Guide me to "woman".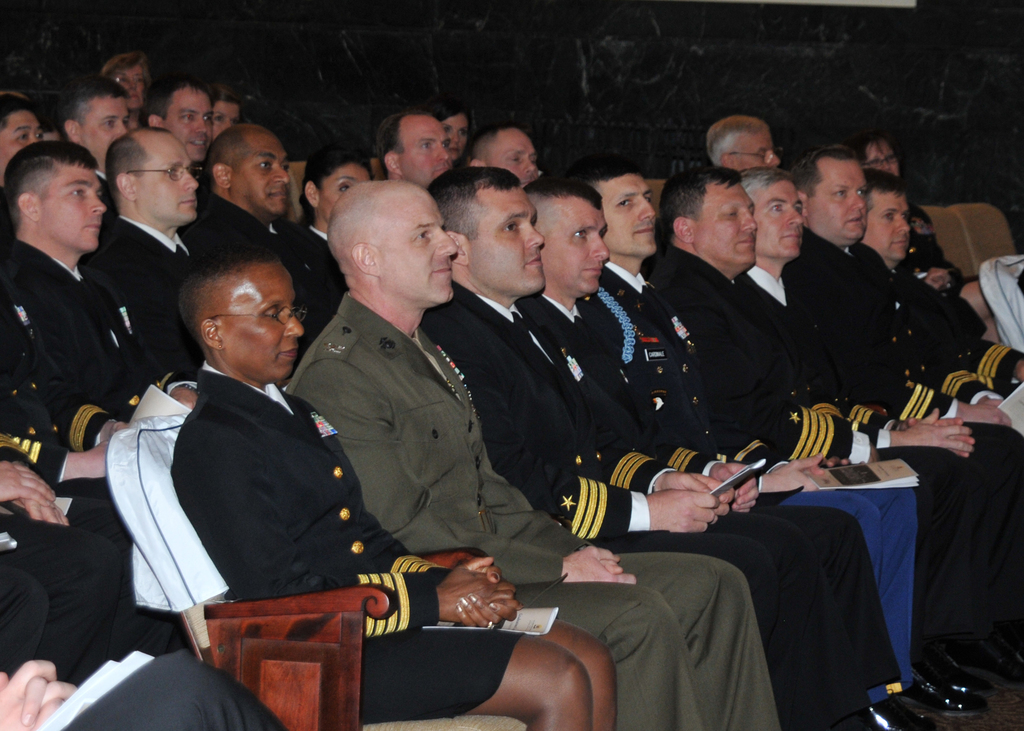
Guidance: x1=859 y1=133 x2=964 y2=293.
